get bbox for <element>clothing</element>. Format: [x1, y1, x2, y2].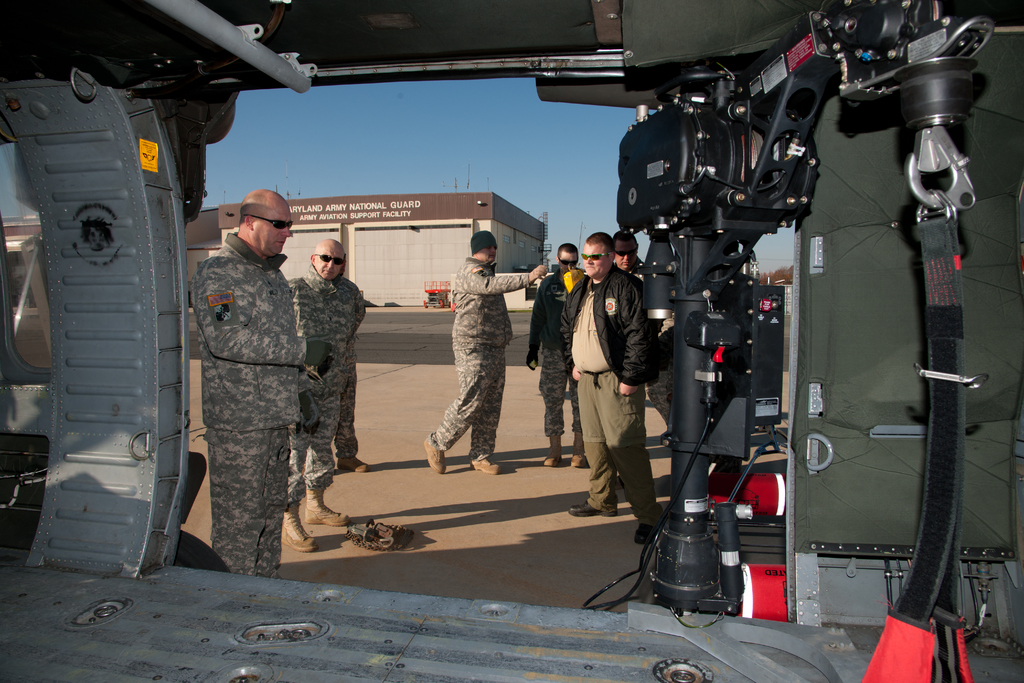
[559, 262, 667, 527].
